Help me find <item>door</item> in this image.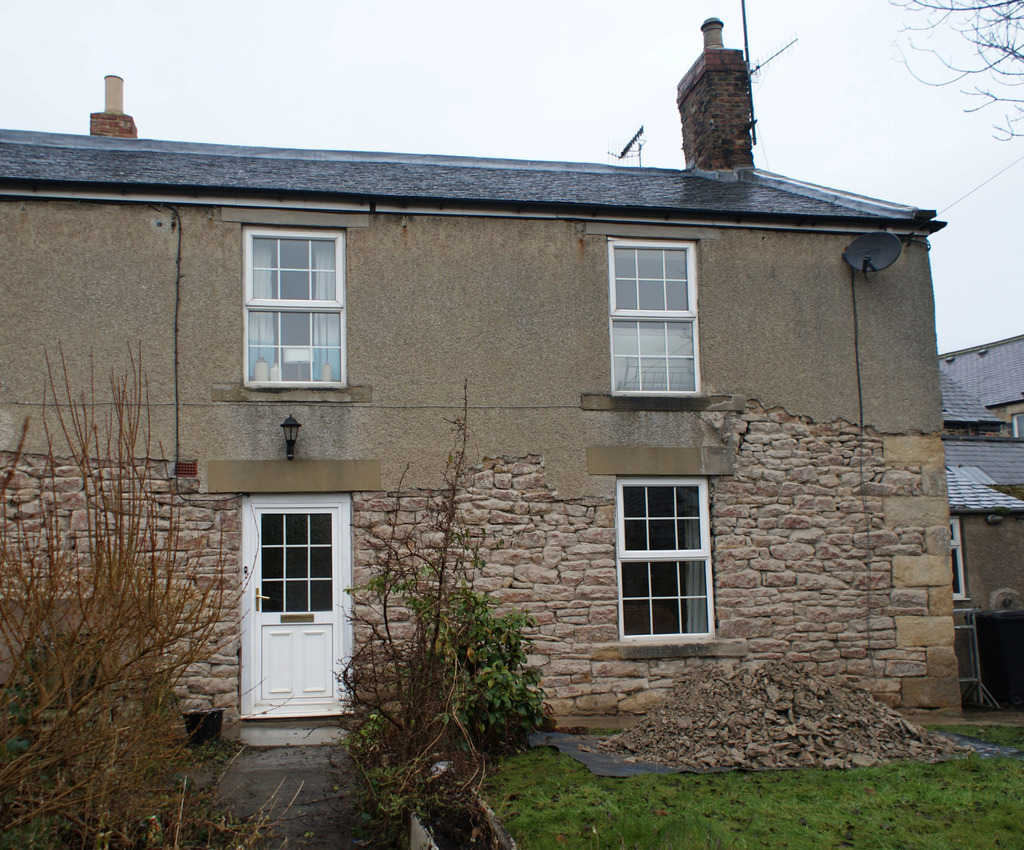
Found it: bbox=[237, 484, 357, 720].
